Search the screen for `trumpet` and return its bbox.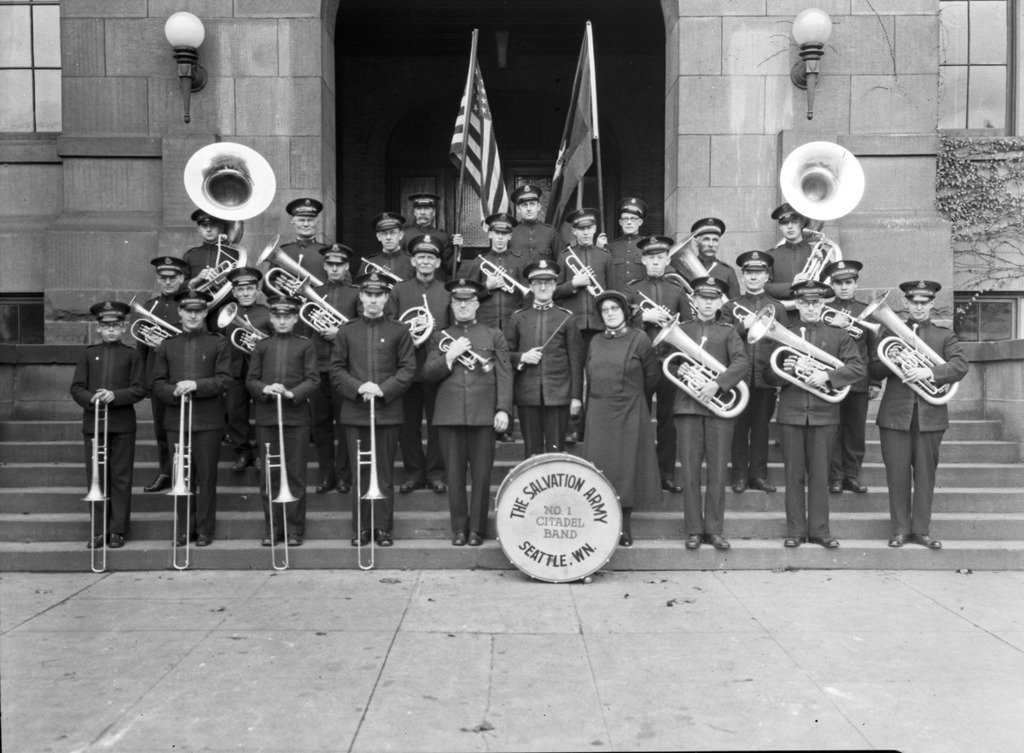
Found: [362,258,408,291].
